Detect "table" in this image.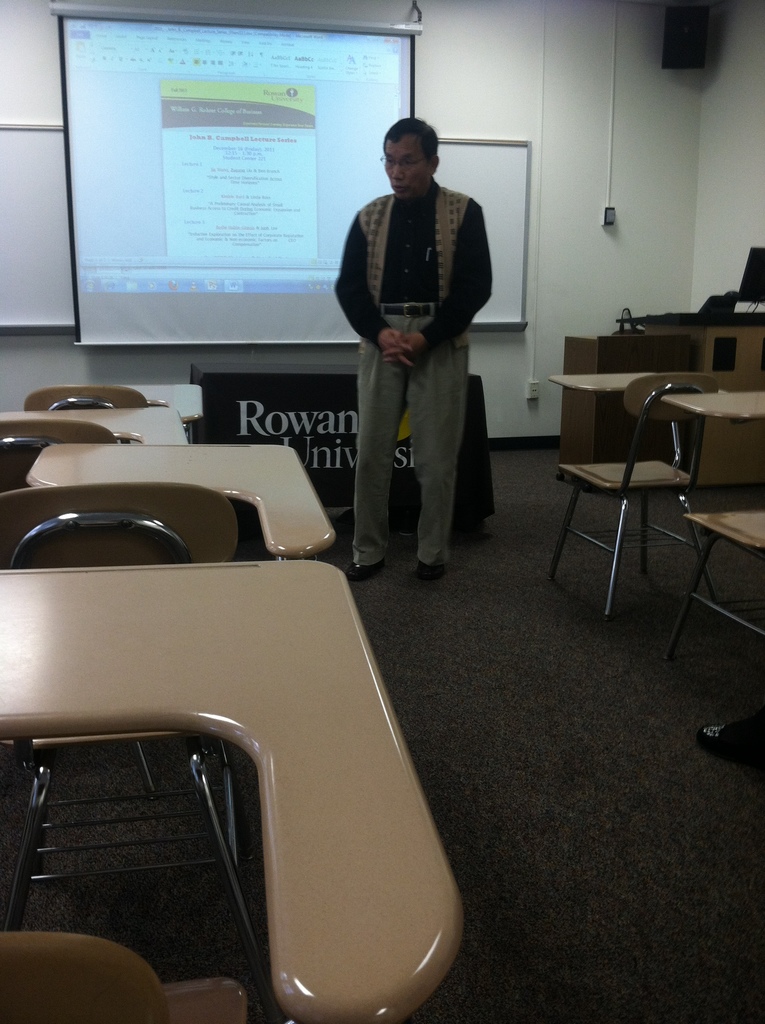
Detection: crop(3, 556, 469, 1023).
